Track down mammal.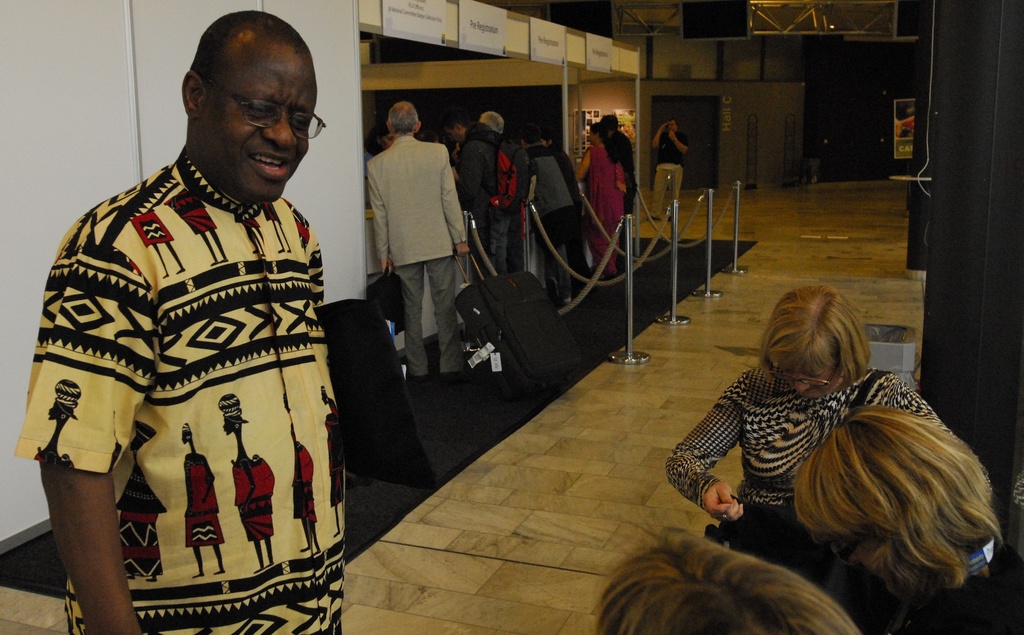
Tracked to select_region(590, 528, 859, 634).
